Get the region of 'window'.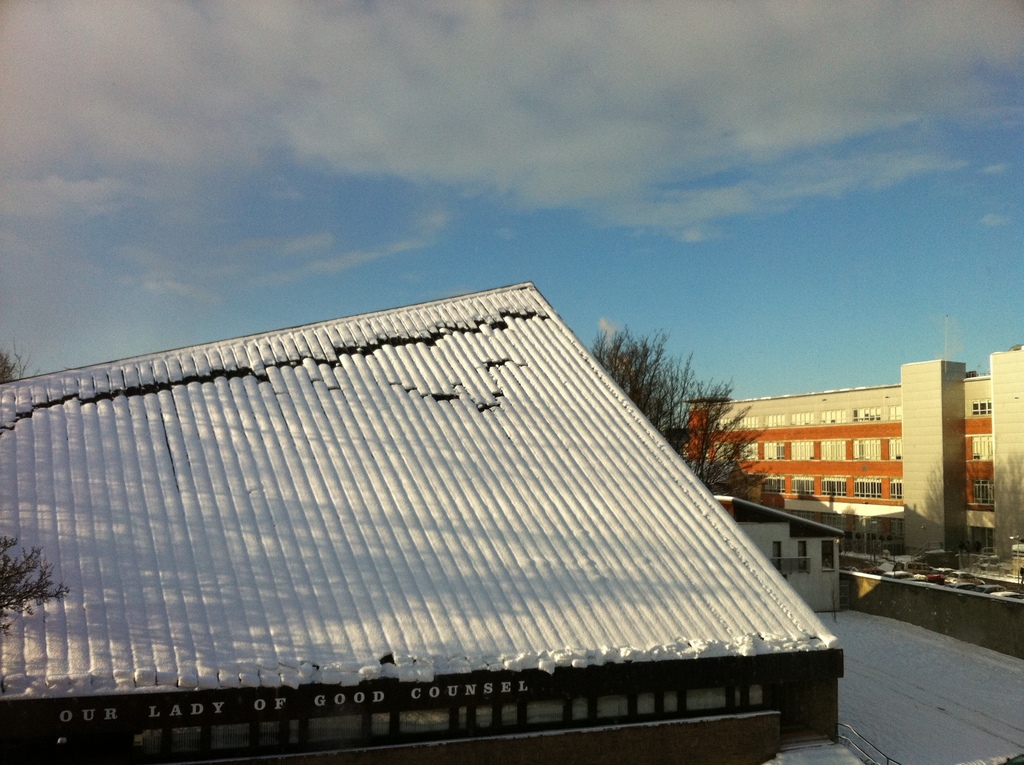
(x1=764, y1=477, x2=787, y2=493).
